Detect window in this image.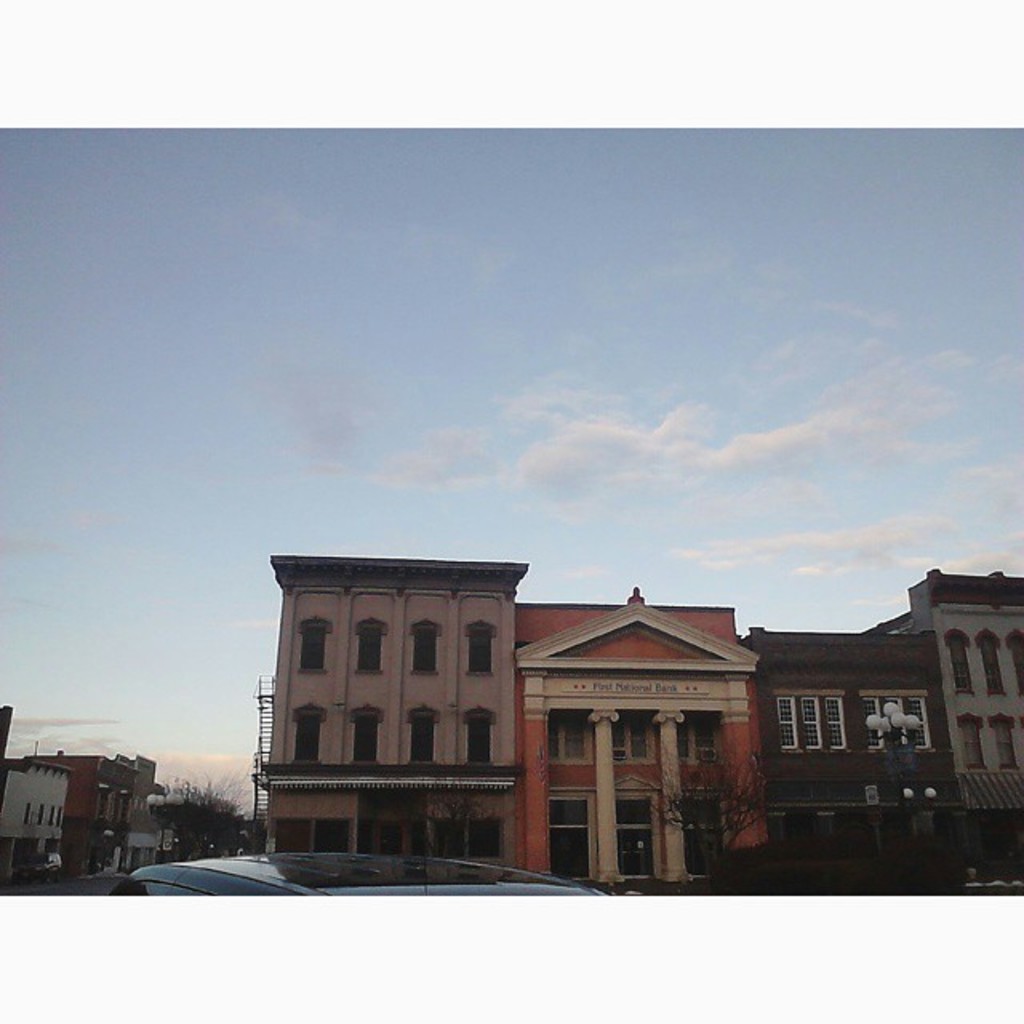
Detection: (475,816,512,858).
